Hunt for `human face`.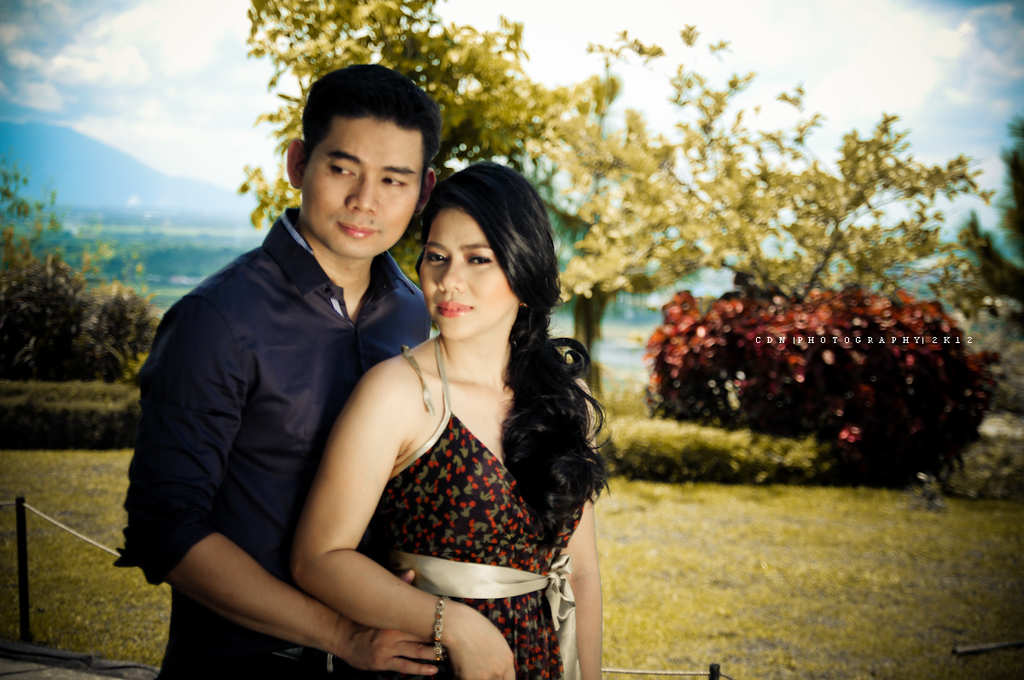
Hunted down at {"x1": 414, "y1": 200, "x2": 517, "y2": 344}.
